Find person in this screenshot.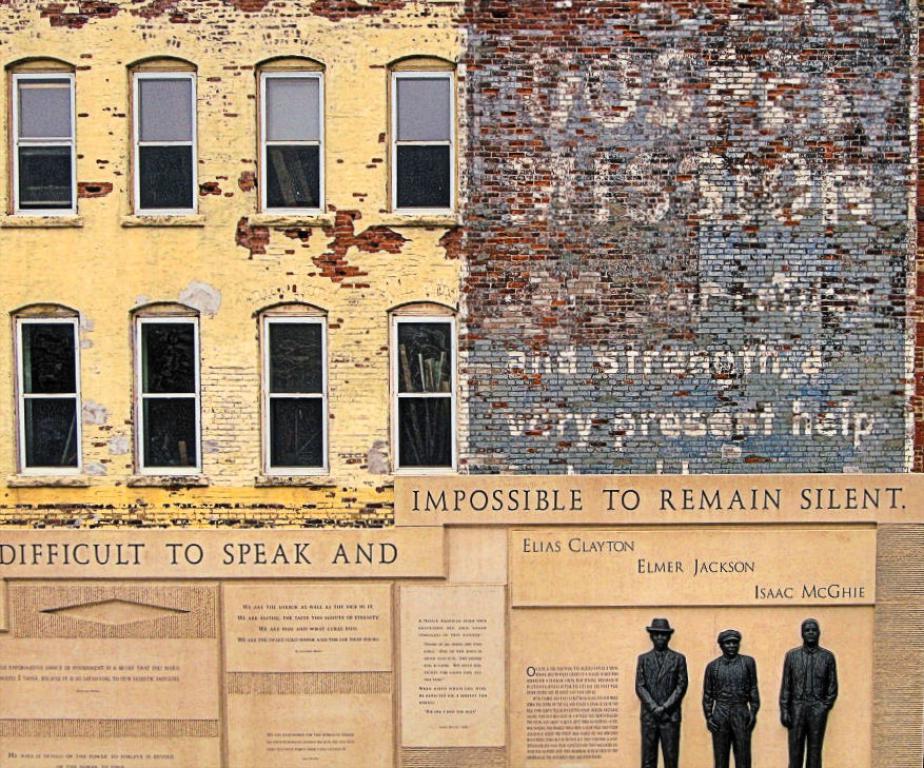
The bounding box for person is BBox(776, 619, 839, 767).
